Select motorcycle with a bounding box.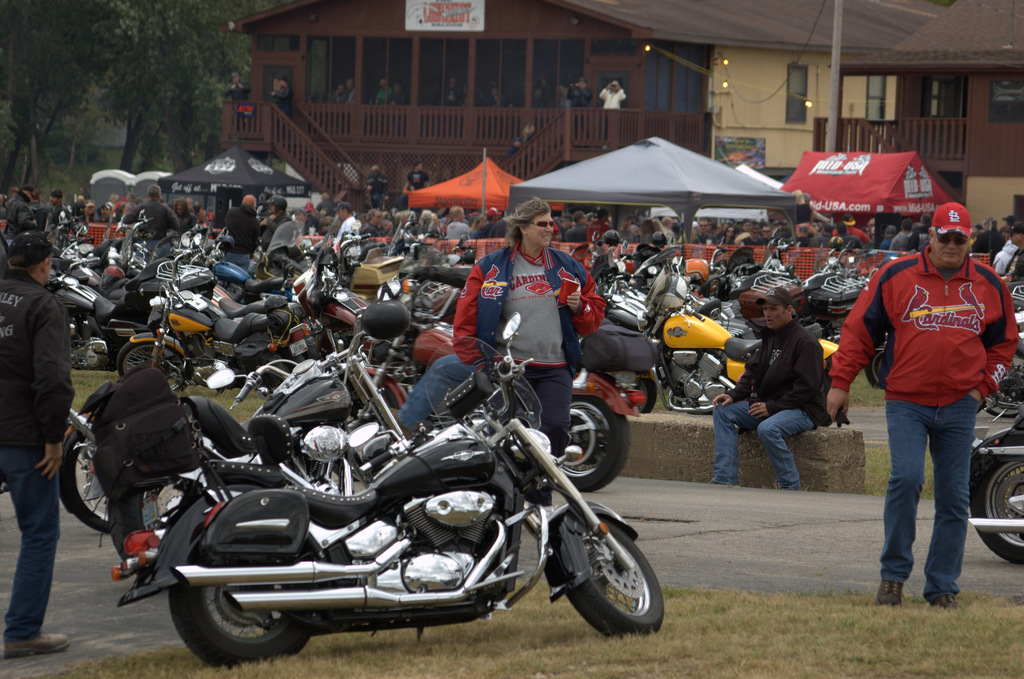
bbox=[54, 331, 408, 534].
